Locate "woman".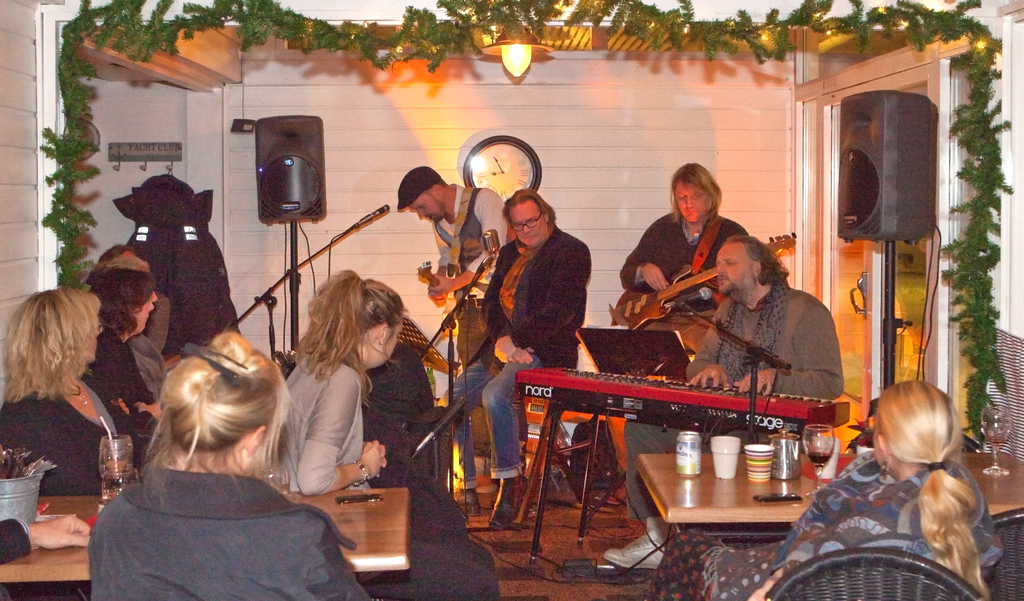
Bounding box: pyautogui.locateOnScreen(612, 158, 788, 419).
